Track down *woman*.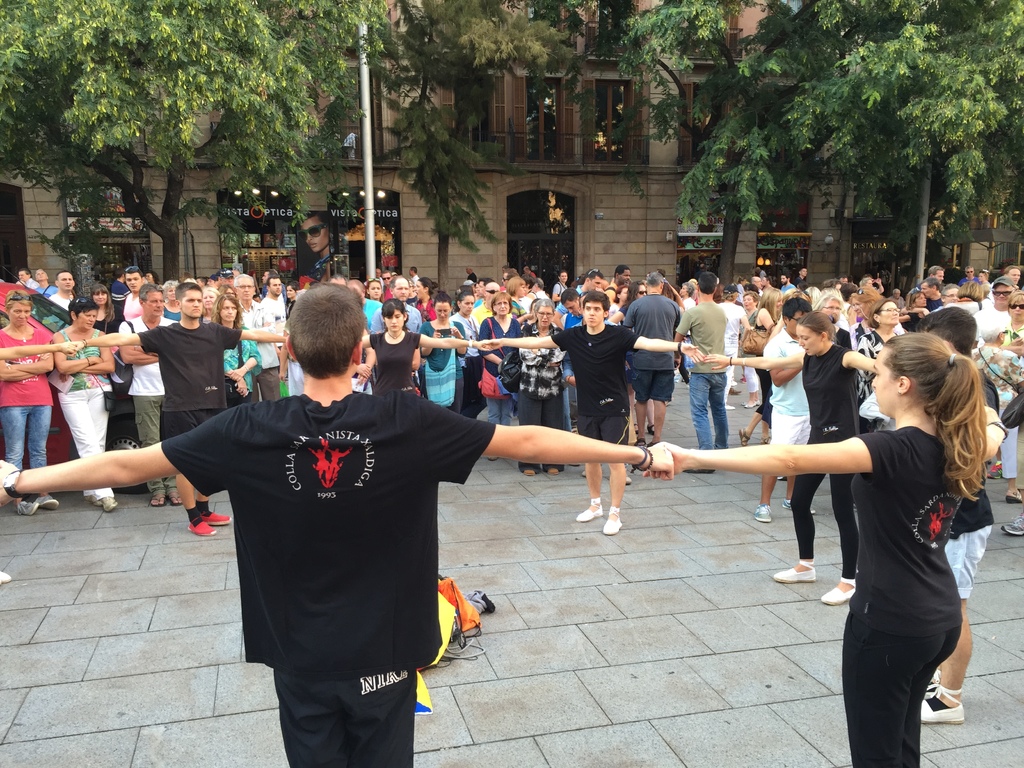
Tracked to box=[360, 302, 495, 395].
